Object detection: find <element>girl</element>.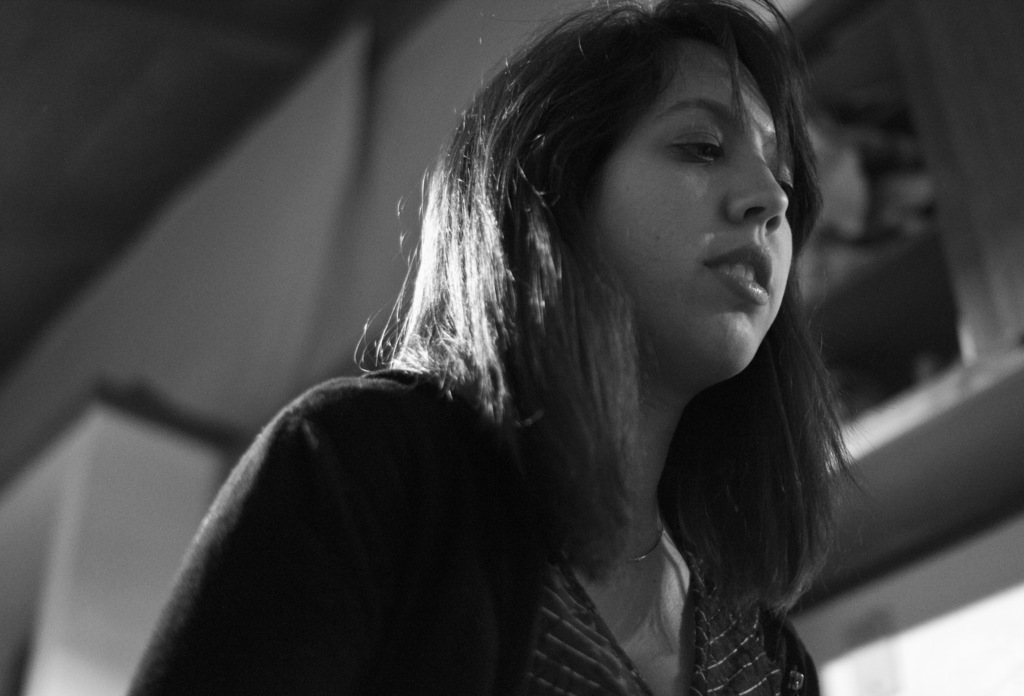
l=127, t=0, r=883, b=695.
